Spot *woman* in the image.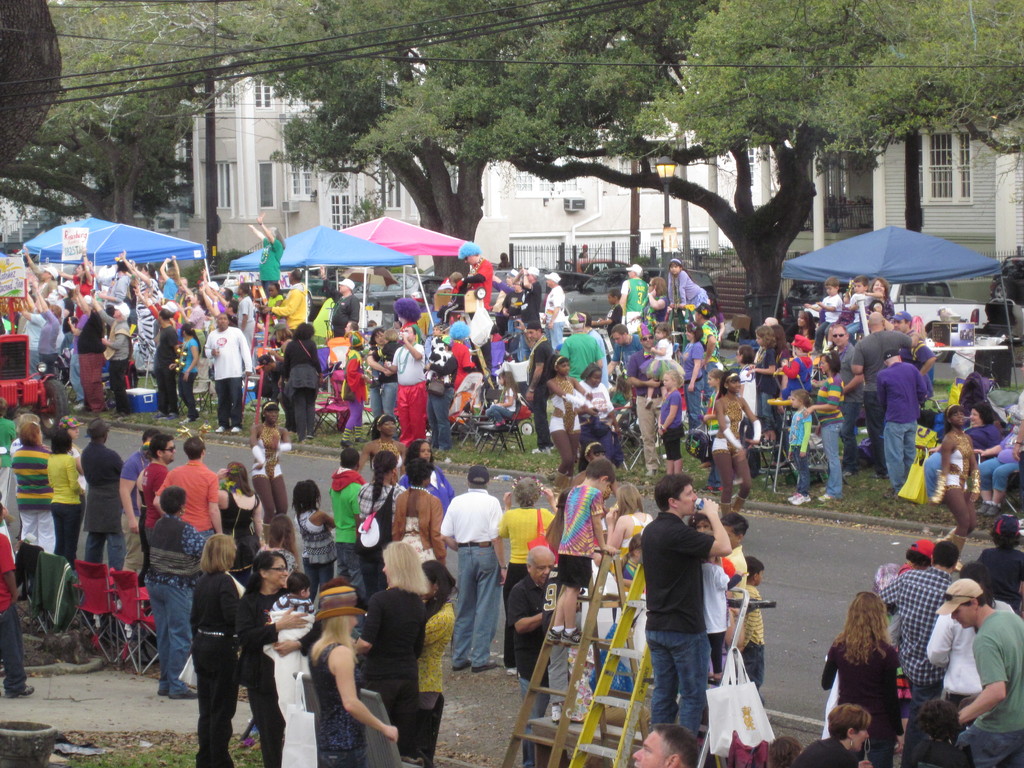
*woman* found at [left=308, top=584, right=399, bottom=765].
